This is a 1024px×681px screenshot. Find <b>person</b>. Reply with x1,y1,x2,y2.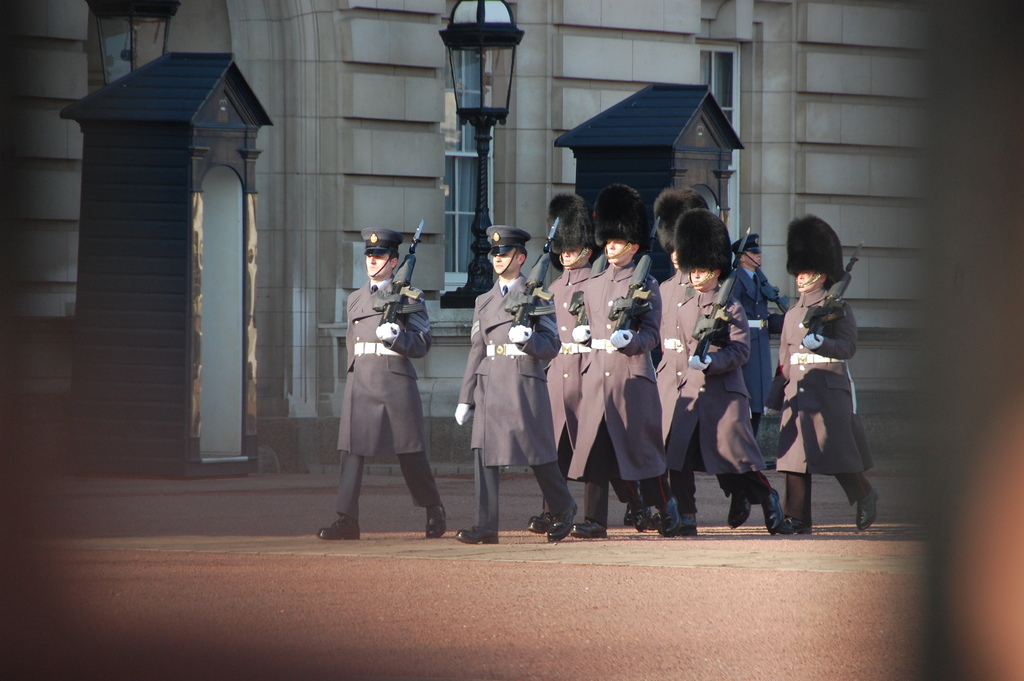
528,190,639,534.
